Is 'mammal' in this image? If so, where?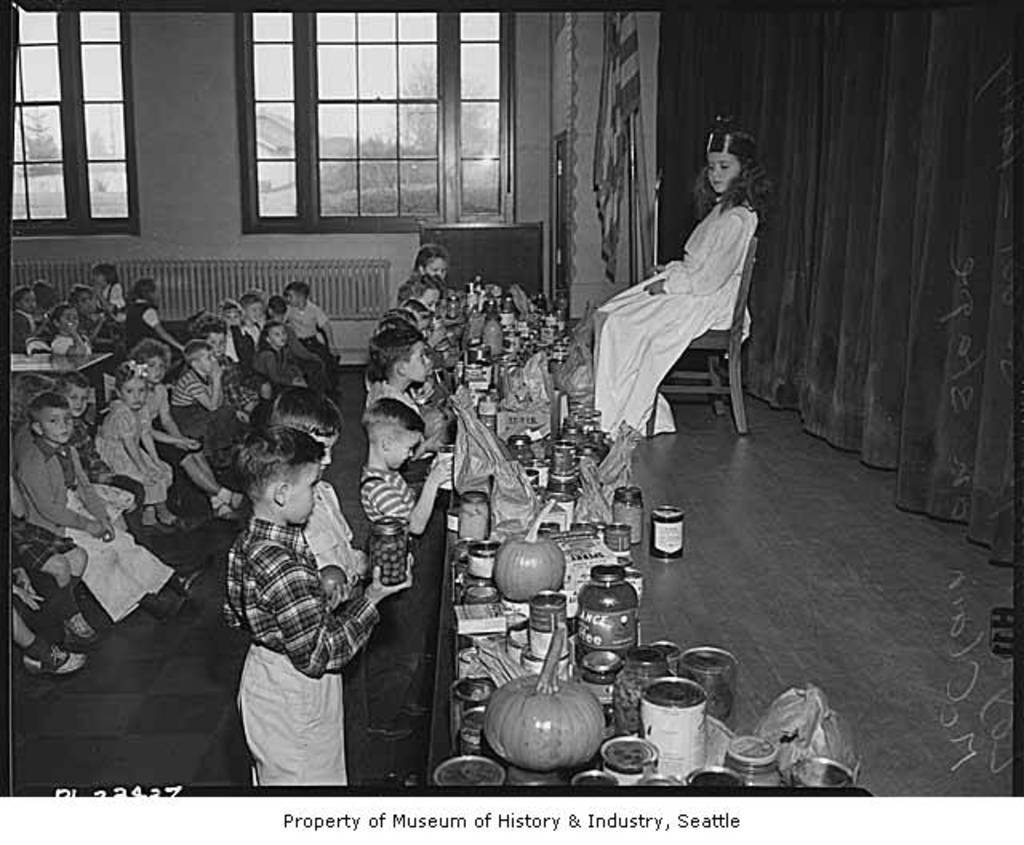
Yes, at pyautogui.locateOnScreen(570, 150, 779, 507).
